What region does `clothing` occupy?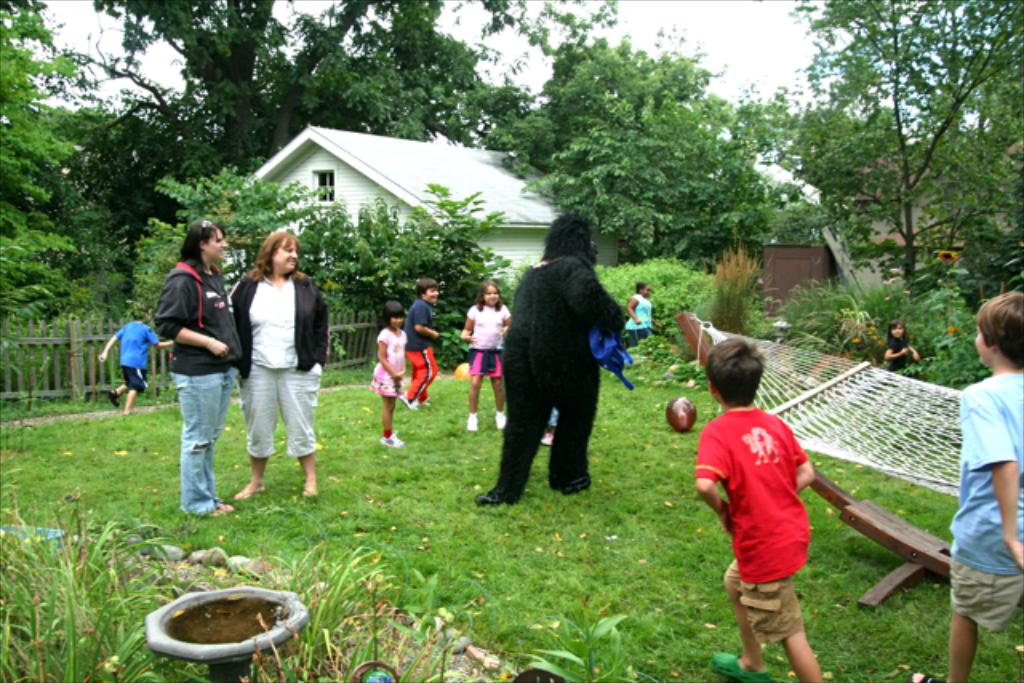
[x1=950, y1=369, x2=1022, y2=630].
